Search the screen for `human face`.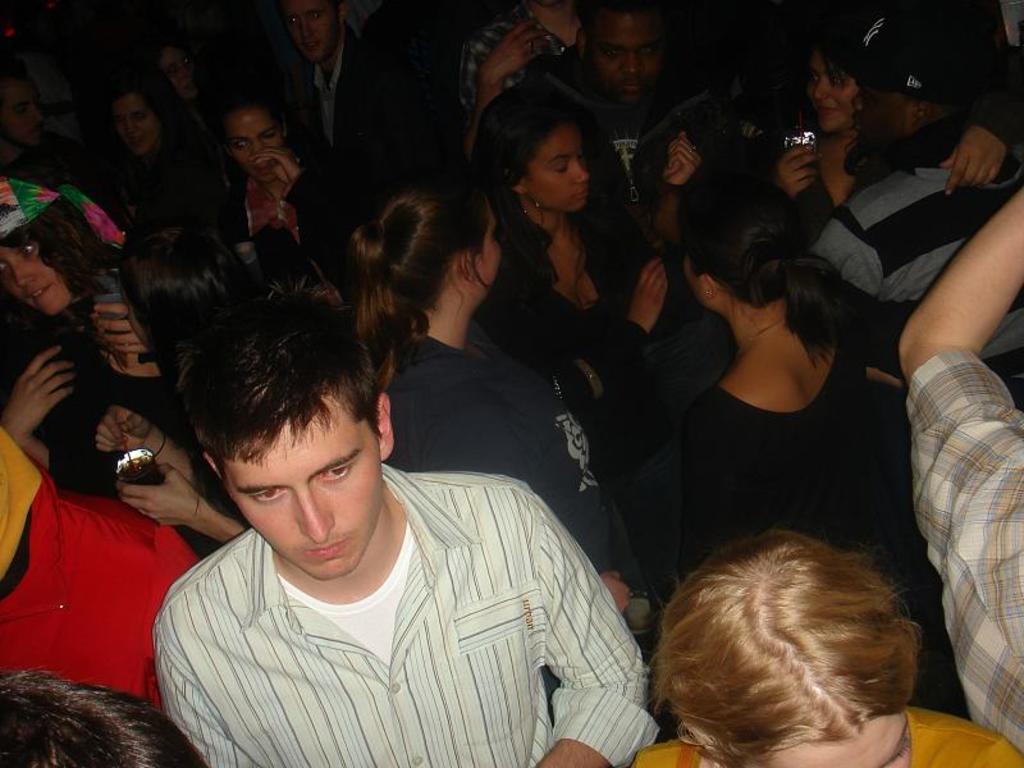
Found at box(6, 244, 55, 307).
